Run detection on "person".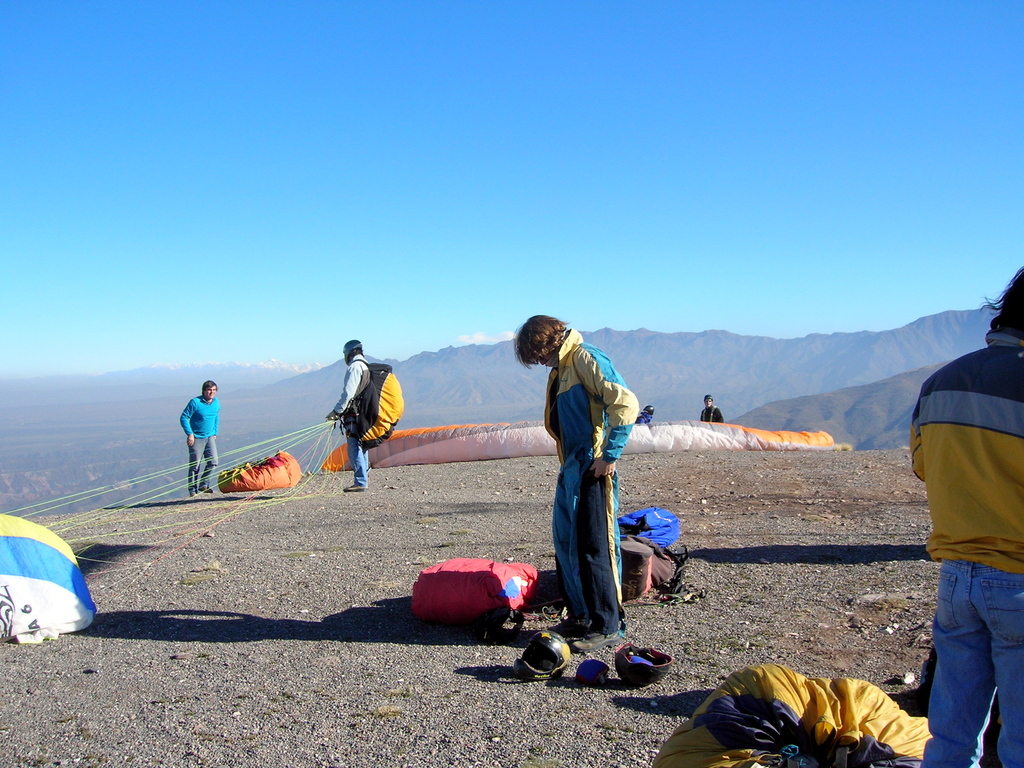
Result: (506,313,648,655).
